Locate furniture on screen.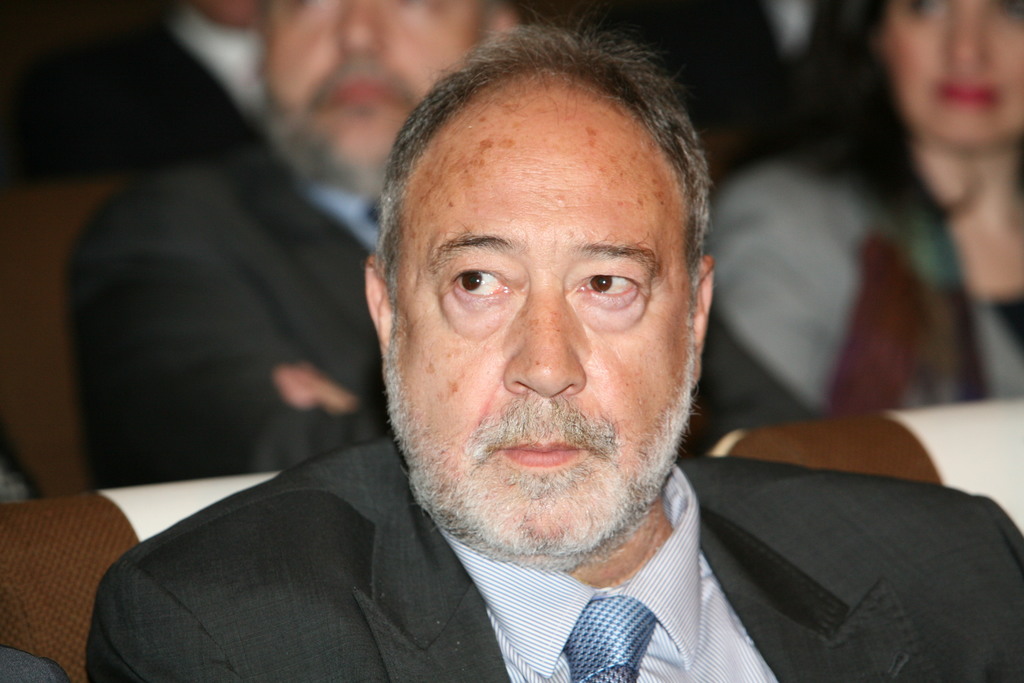
On screen at region(712, 395, 1023, 530).
